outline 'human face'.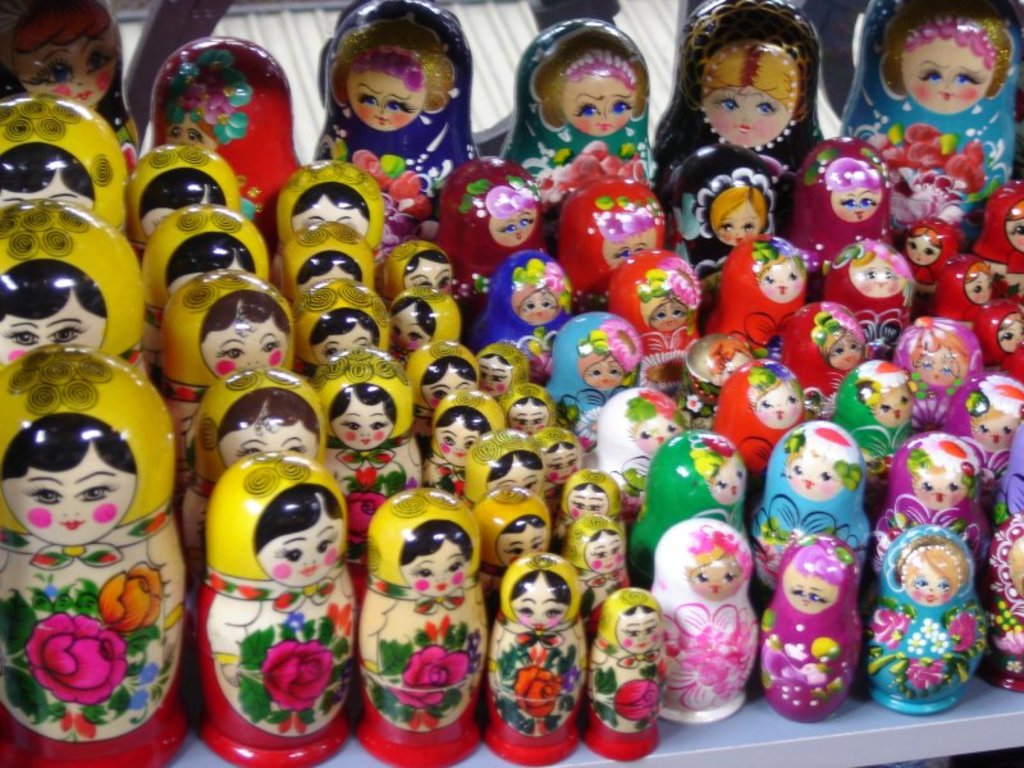
Outline: <region>763, 265, 801, 301</region>.
